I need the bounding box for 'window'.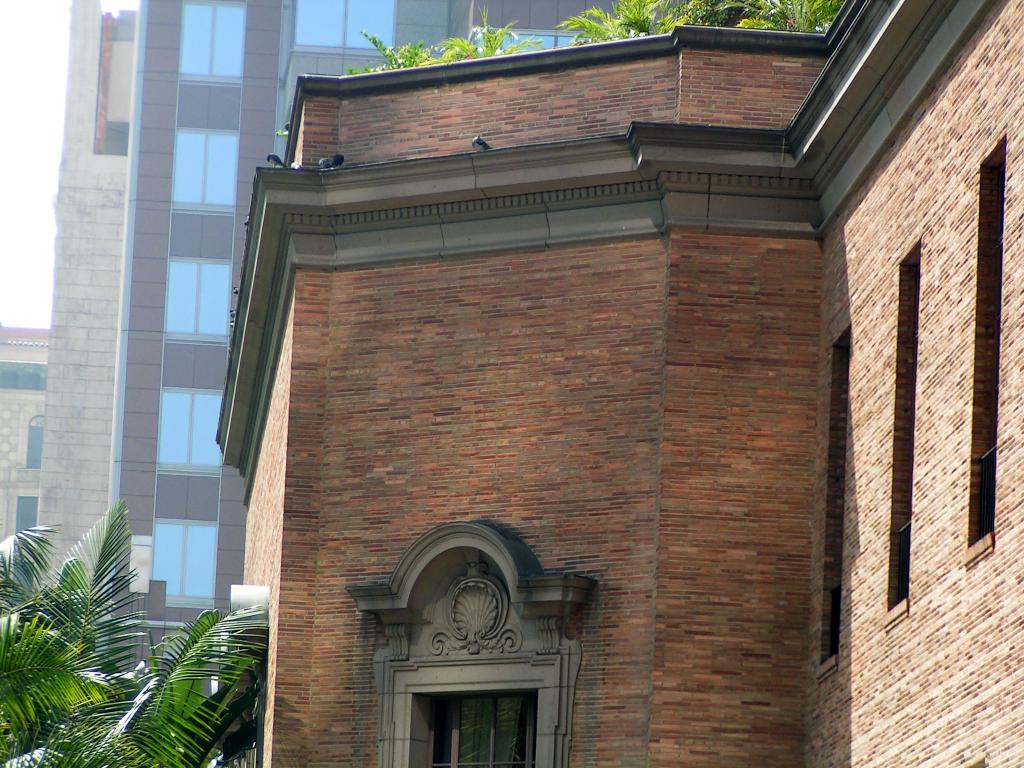
Here it is: locate(14, 495, 36, 590).
